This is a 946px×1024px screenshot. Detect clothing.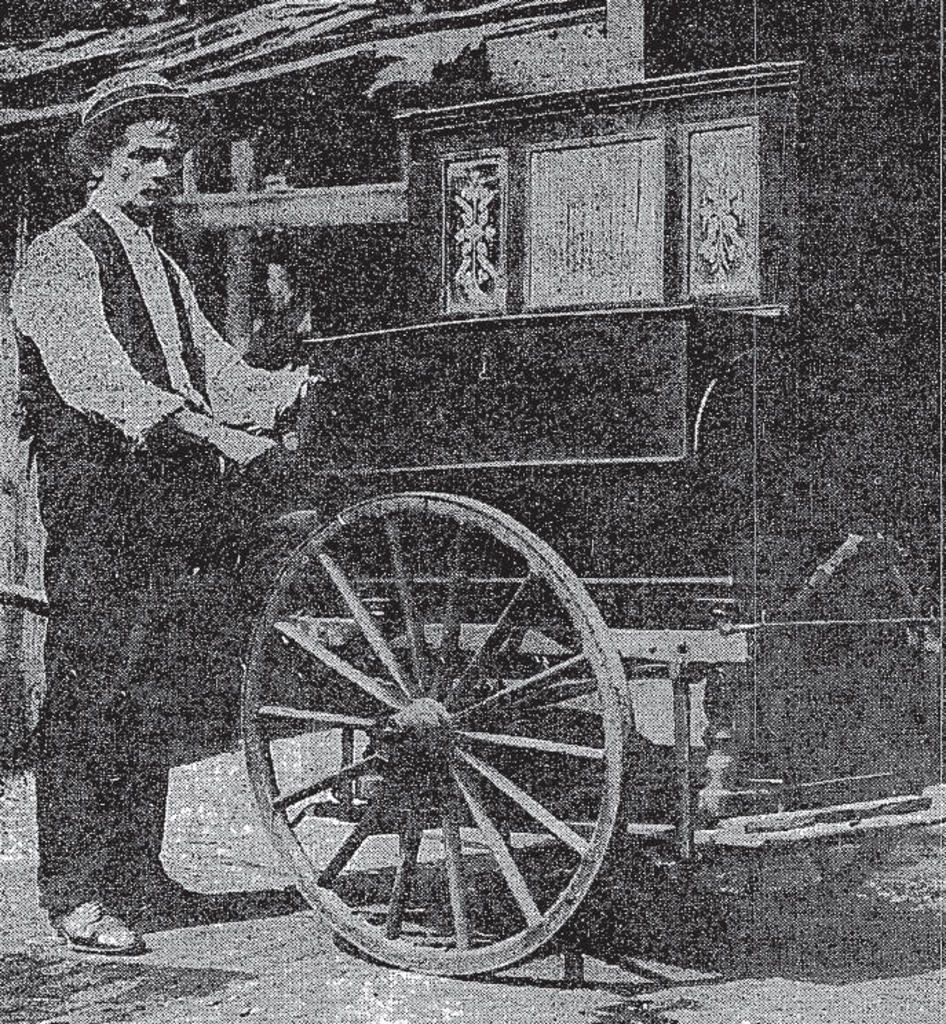
[19,109,311,908].
